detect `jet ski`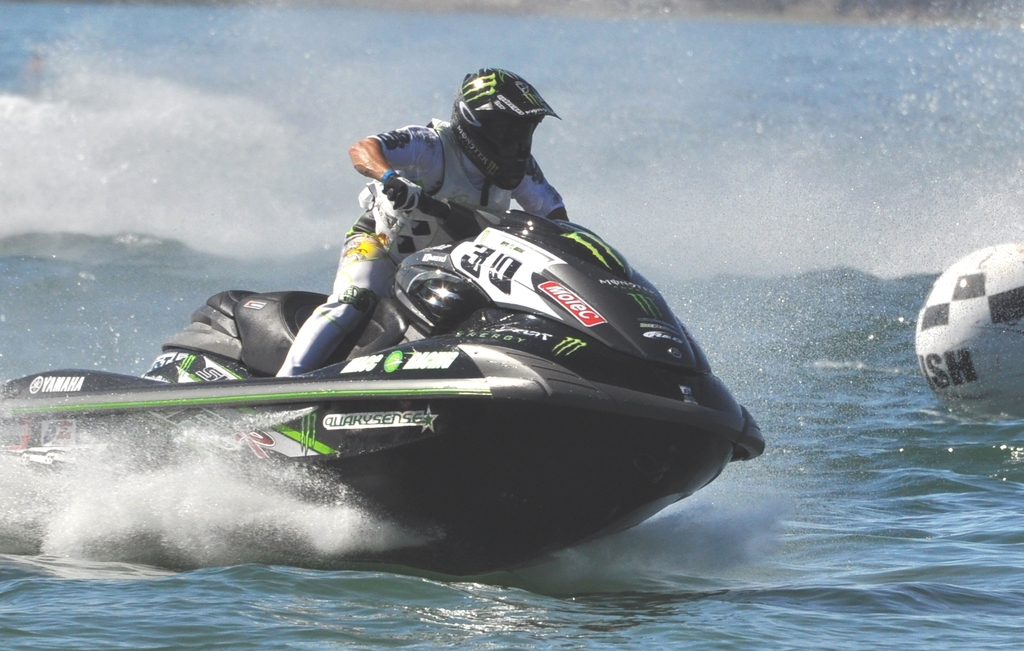
pyautogui.locateOnScreen(0, 179, 768, 575)
